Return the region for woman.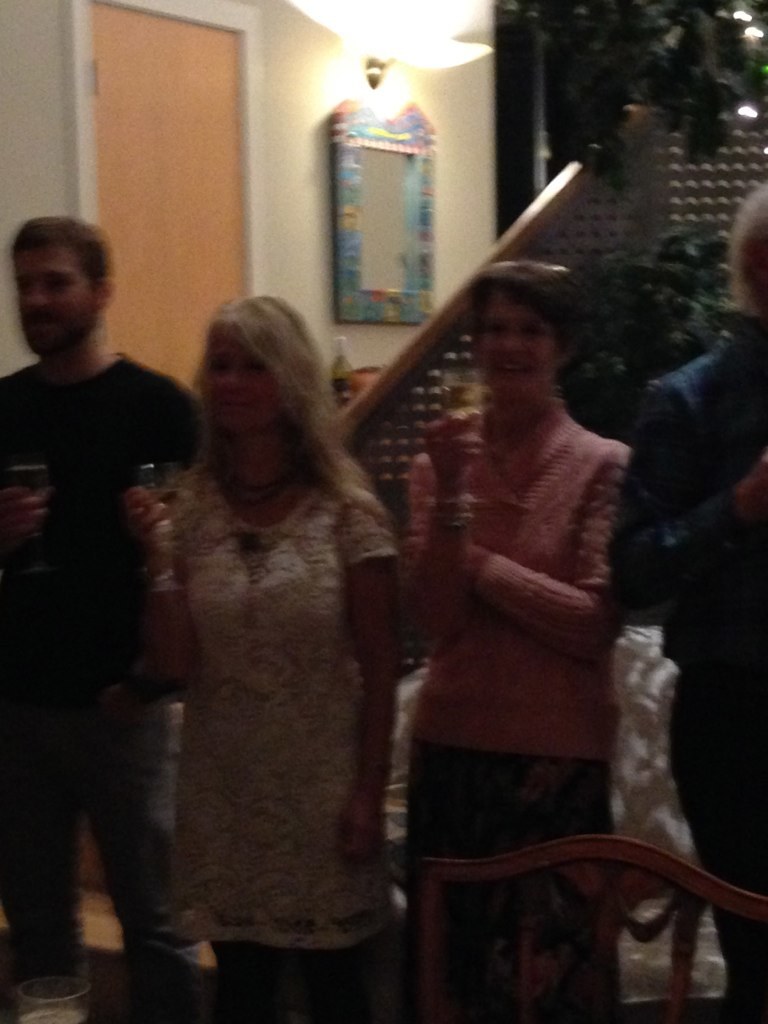
box(118, 260, 419, 996).
